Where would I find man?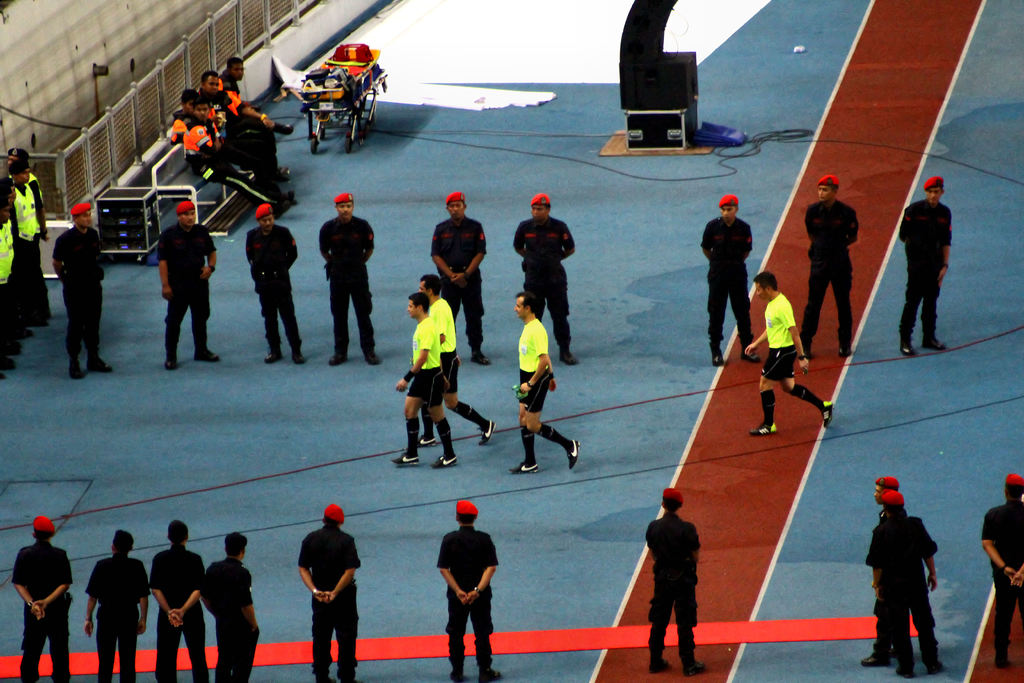
At (86,530,152,682).
